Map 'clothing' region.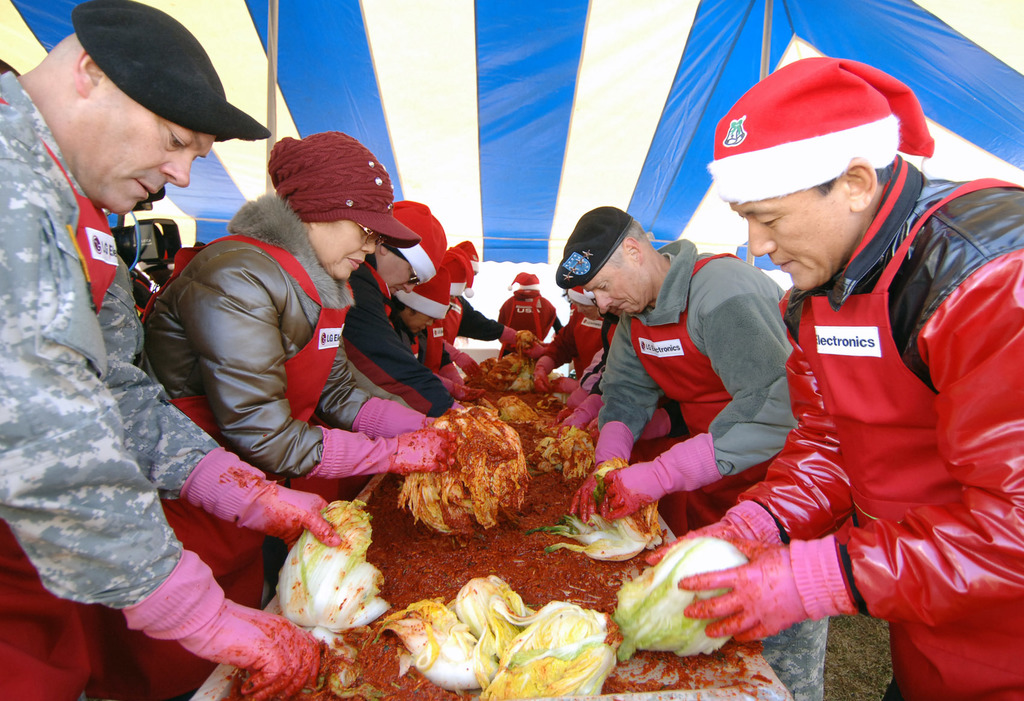
Mapped to bbox(722, 150, 1023, 700).
